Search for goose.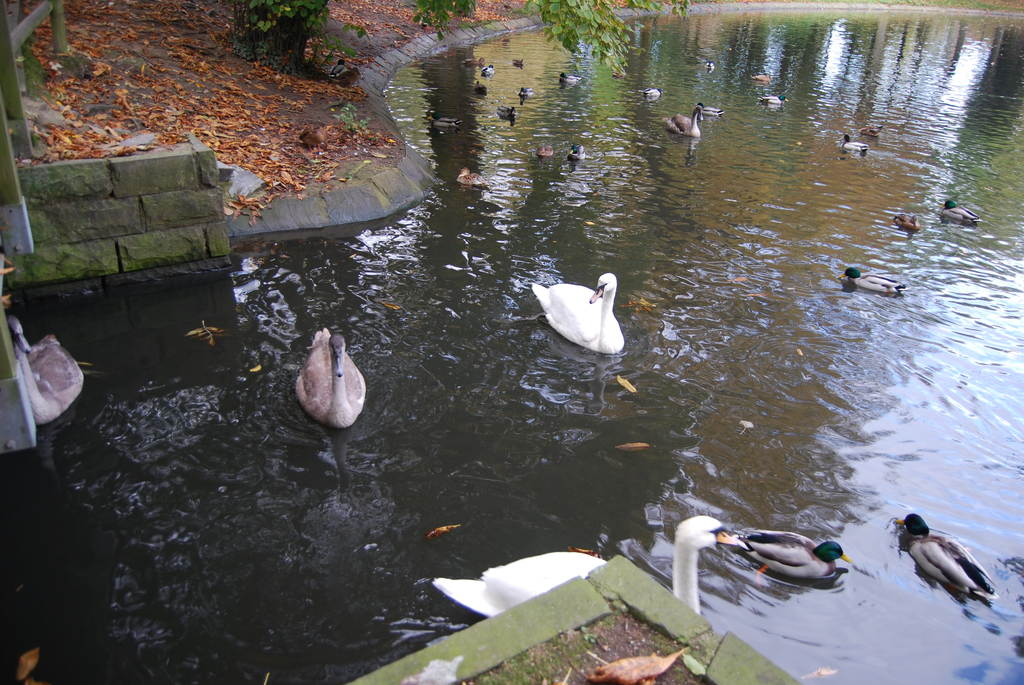
Found at select_region(942, 199, 979, 226).
